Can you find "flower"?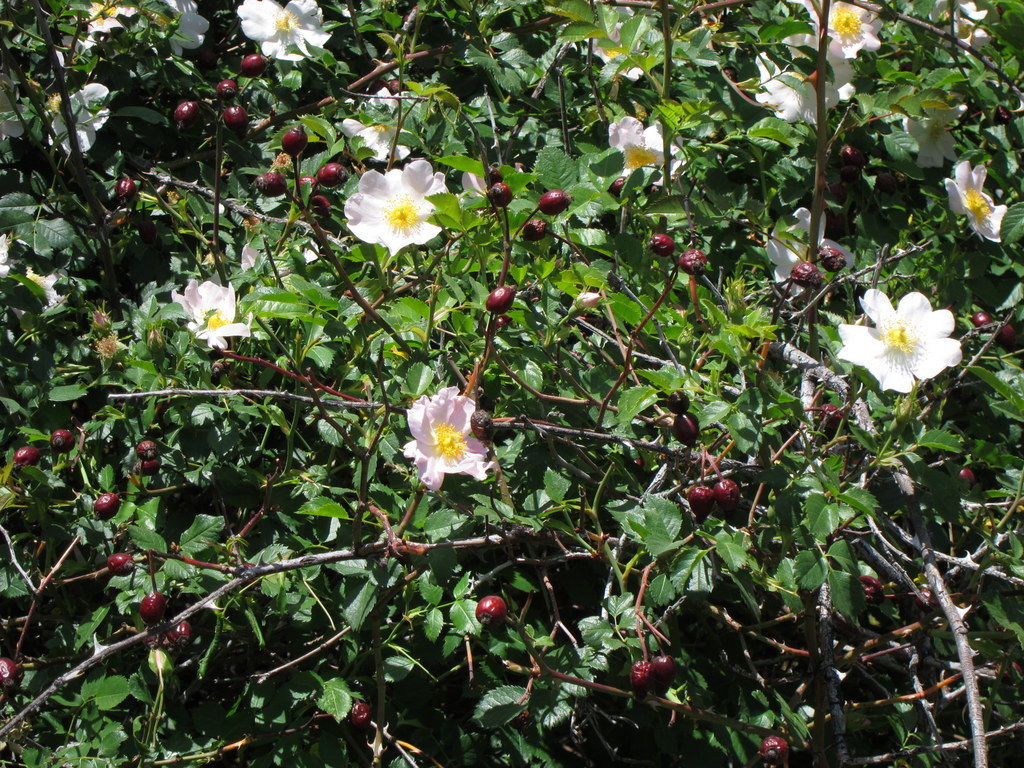
Yes, bounding box: left=806, top=0, right=881, bottom=57.
